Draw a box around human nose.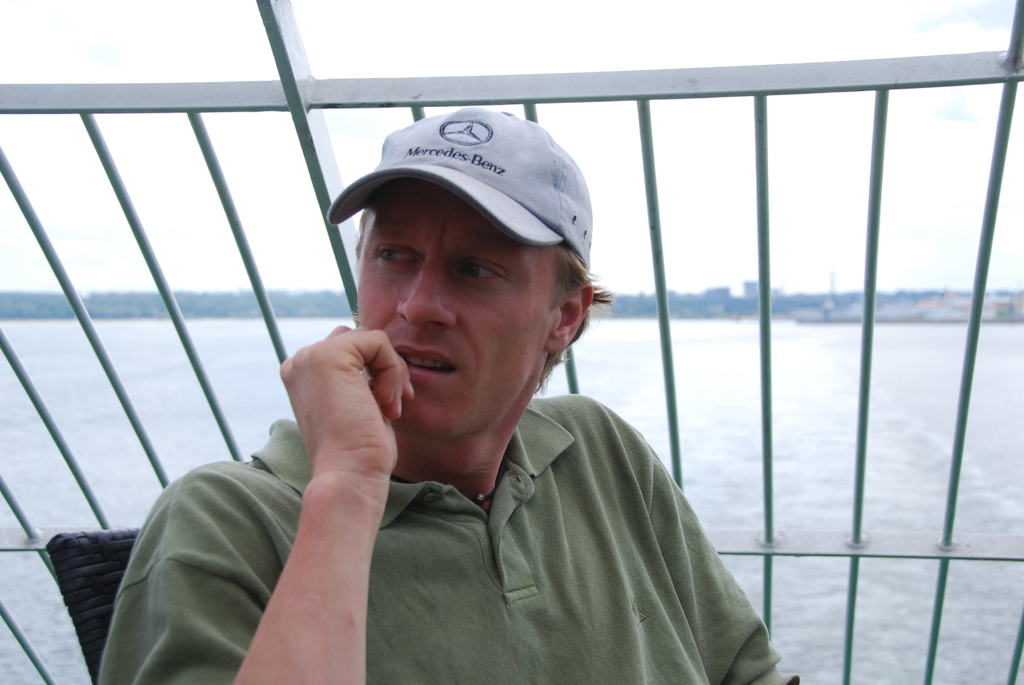
[left=393, top=259, right=461, bottom=326].
